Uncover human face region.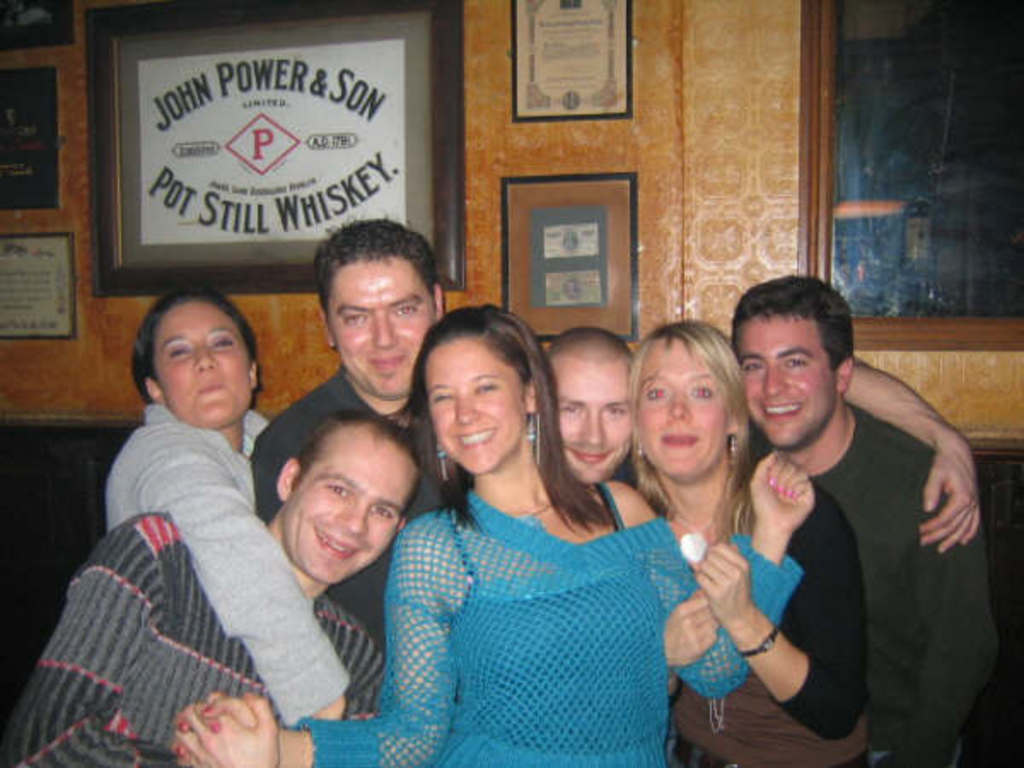
Uncovered: 551 367 637 476.
